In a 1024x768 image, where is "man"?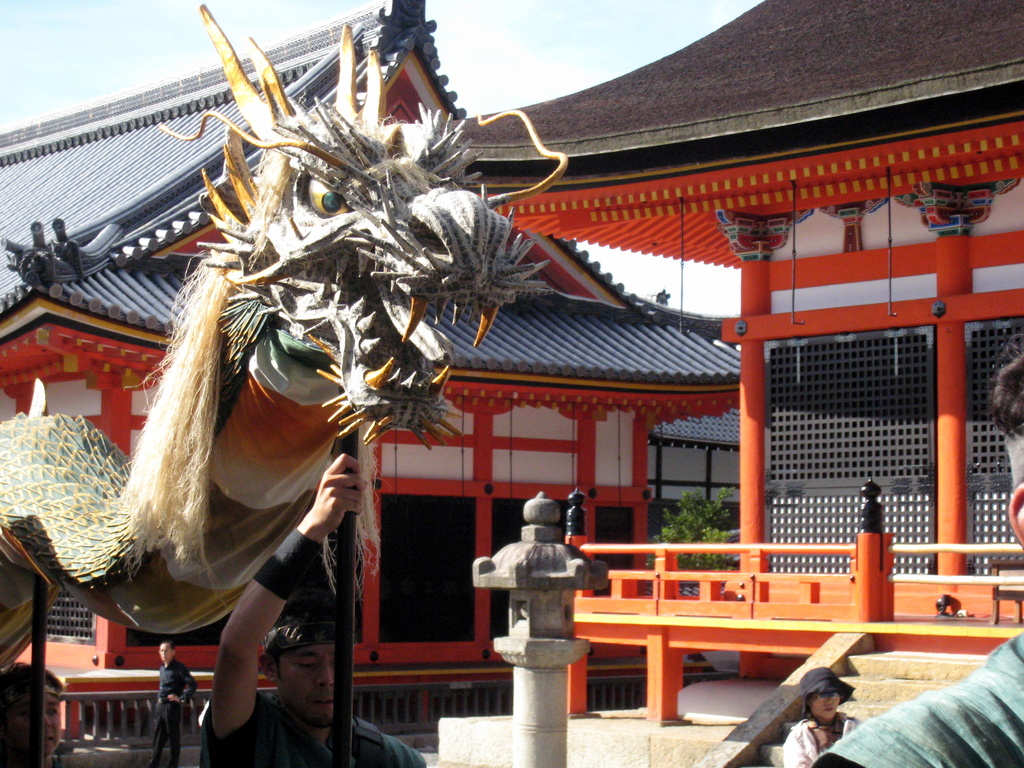
(left=0, top=664, right=65, bottom=767).
